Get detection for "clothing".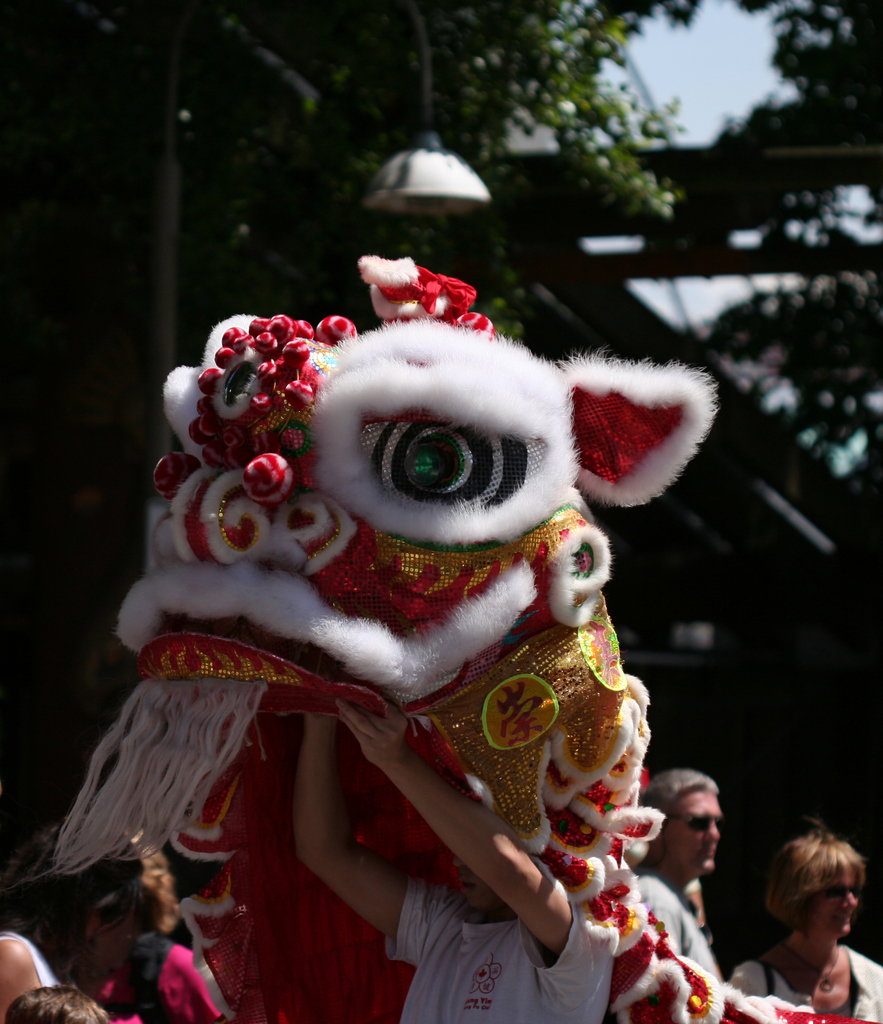
Detection: l=725, t=946, r=882, b=1023.
